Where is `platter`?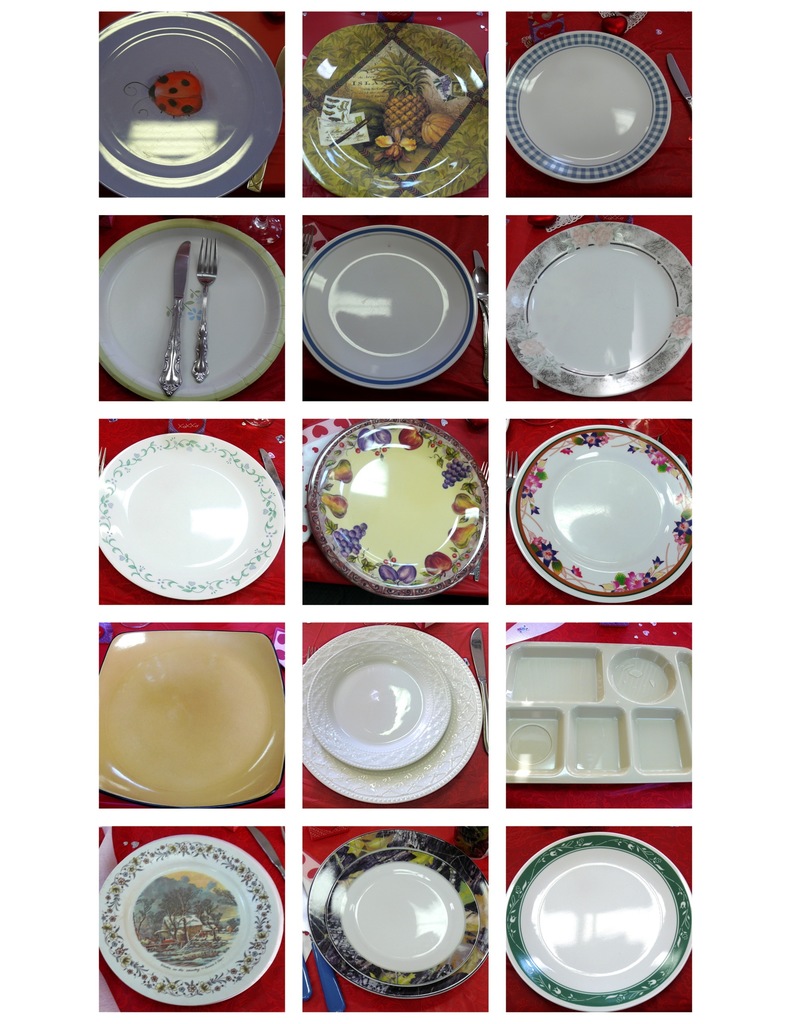
(300, 20, 490, 196).
